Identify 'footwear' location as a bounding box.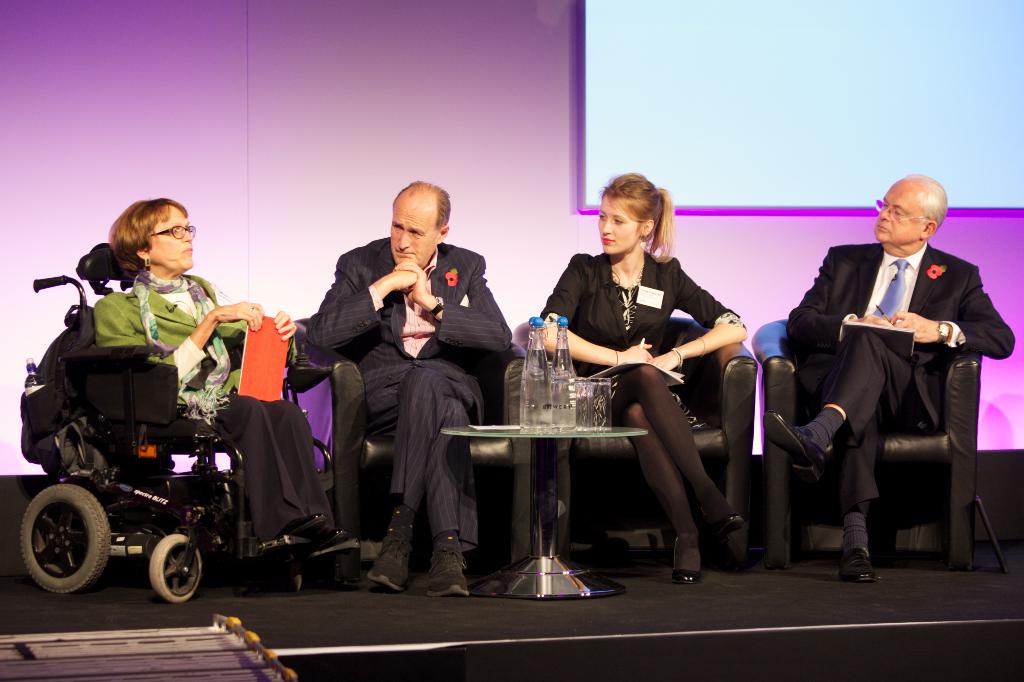
BBox(411, 531, 472, 608).
